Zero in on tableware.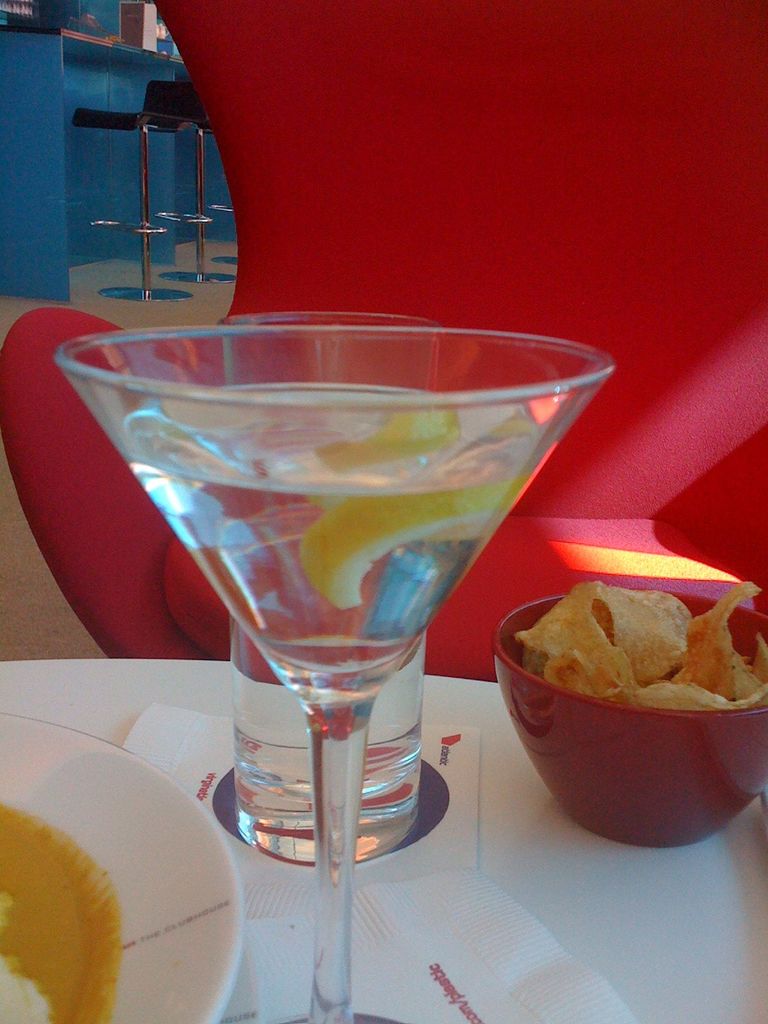
Zeroed in: box=[0, 718, 247, 1004].
